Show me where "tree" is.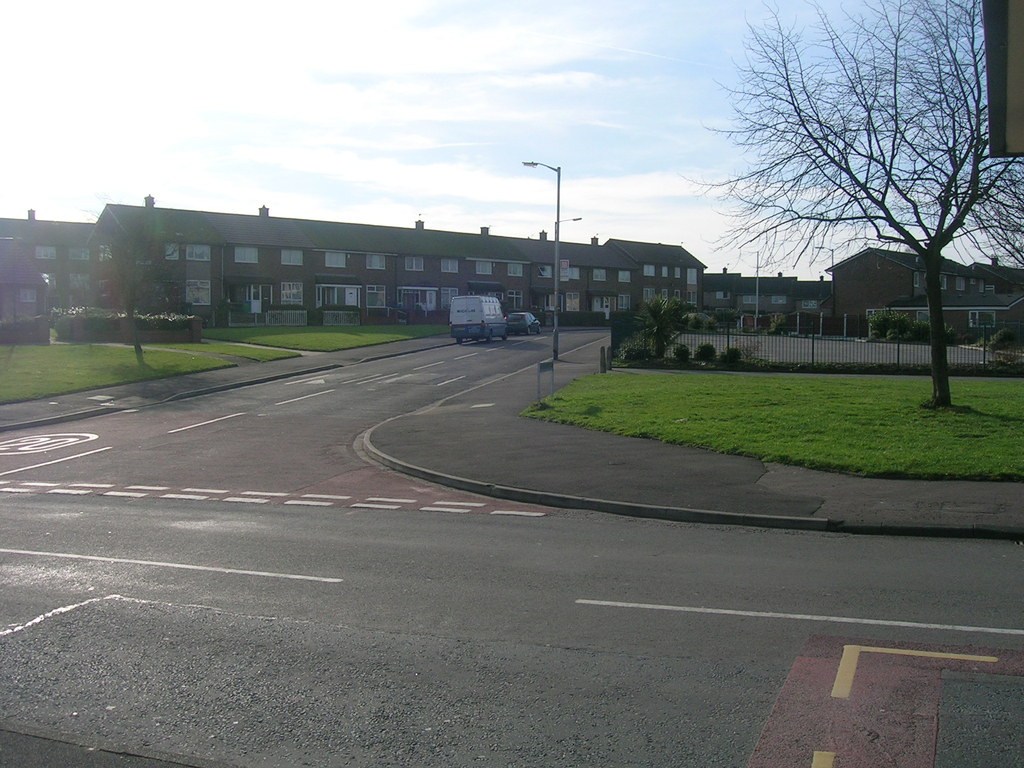
"tree" is at locate(687, 17, 1002, 386).
